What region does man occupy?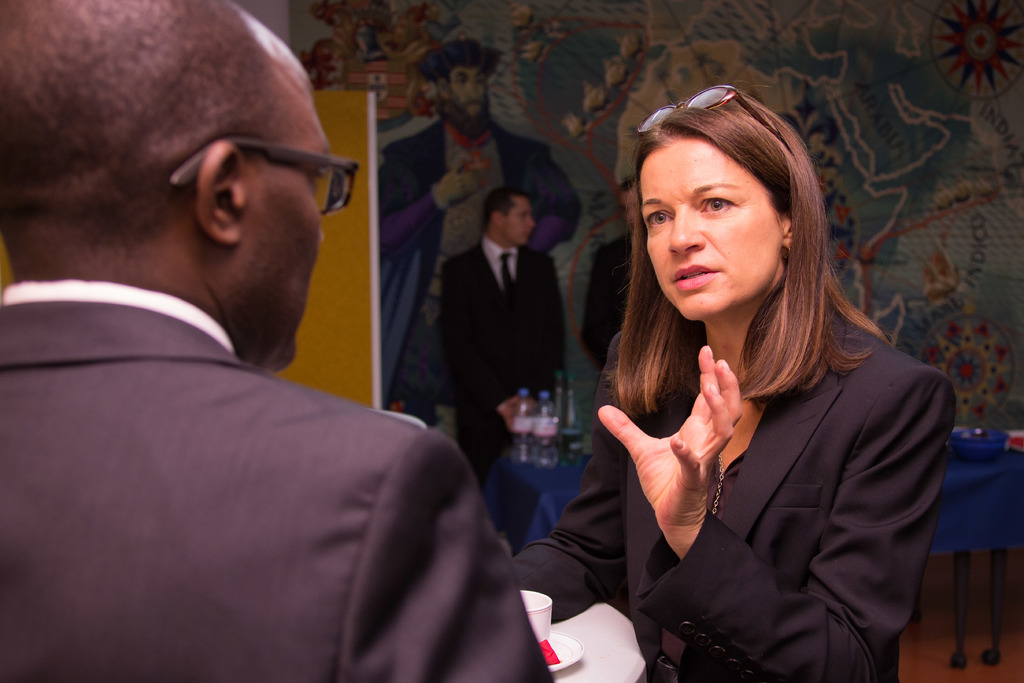
<bbox>0, 0, 559, 682</bbox>.
